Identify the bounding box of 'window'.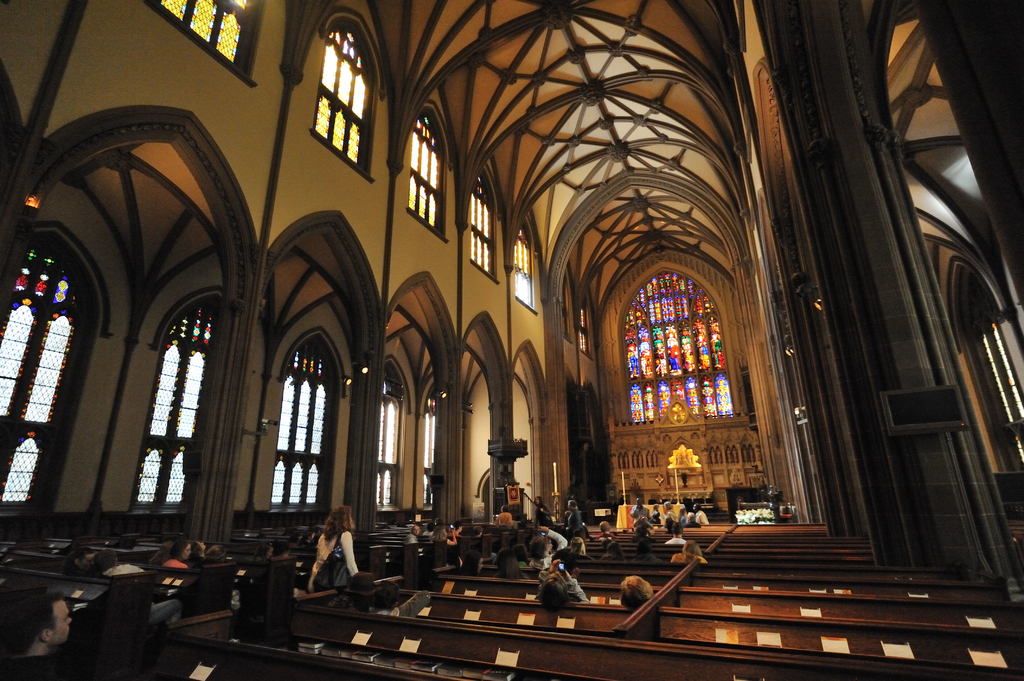
detection(406, 104, 454, 244).
